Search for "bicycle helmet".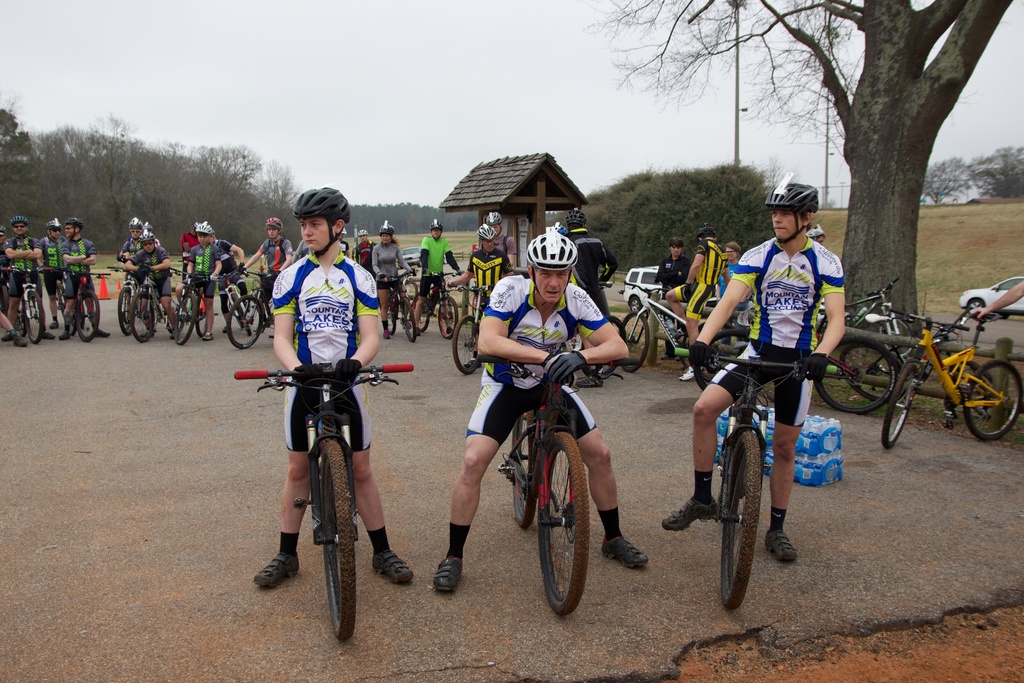
Found at (left=354, top=228, right=365, bottom=236).
